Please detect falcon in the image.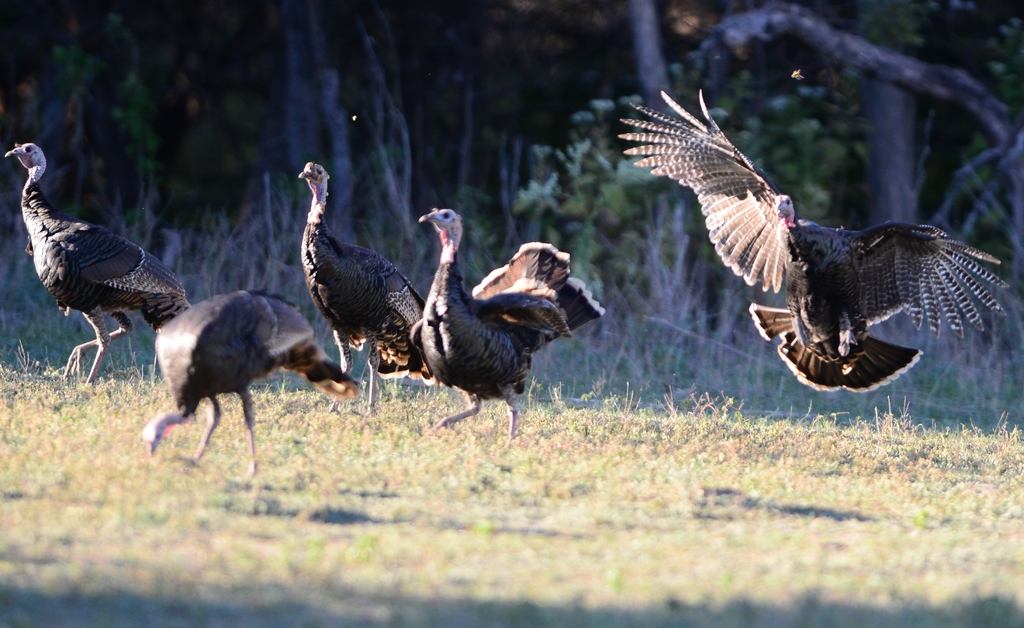
region(4, 143, 189, 385).
